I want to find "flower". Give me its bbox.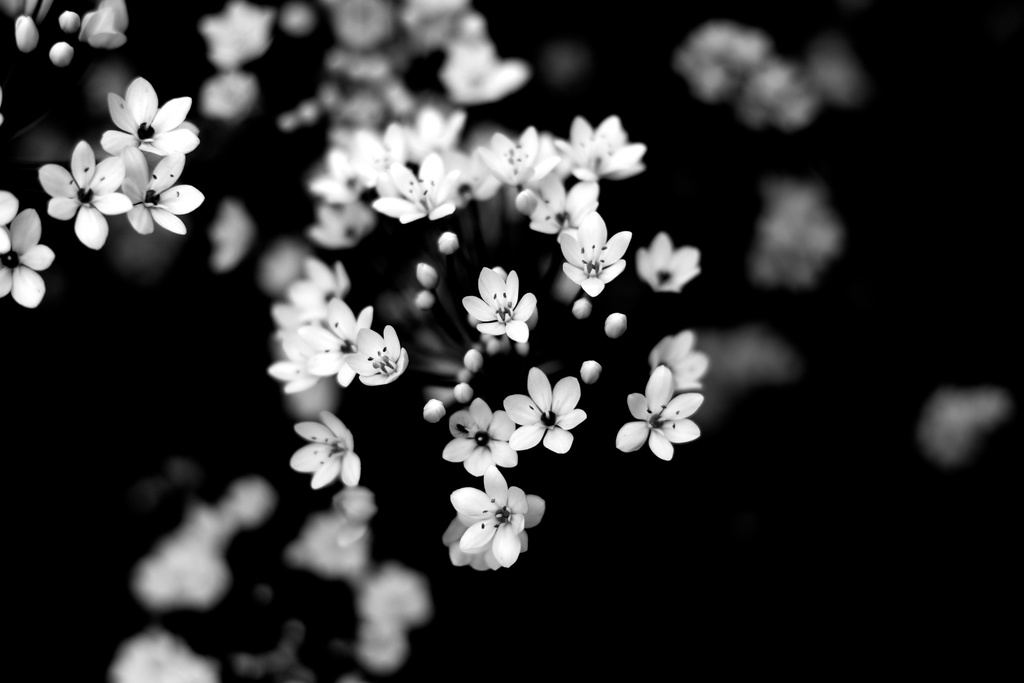
<box>108,75,197,167</box>.
